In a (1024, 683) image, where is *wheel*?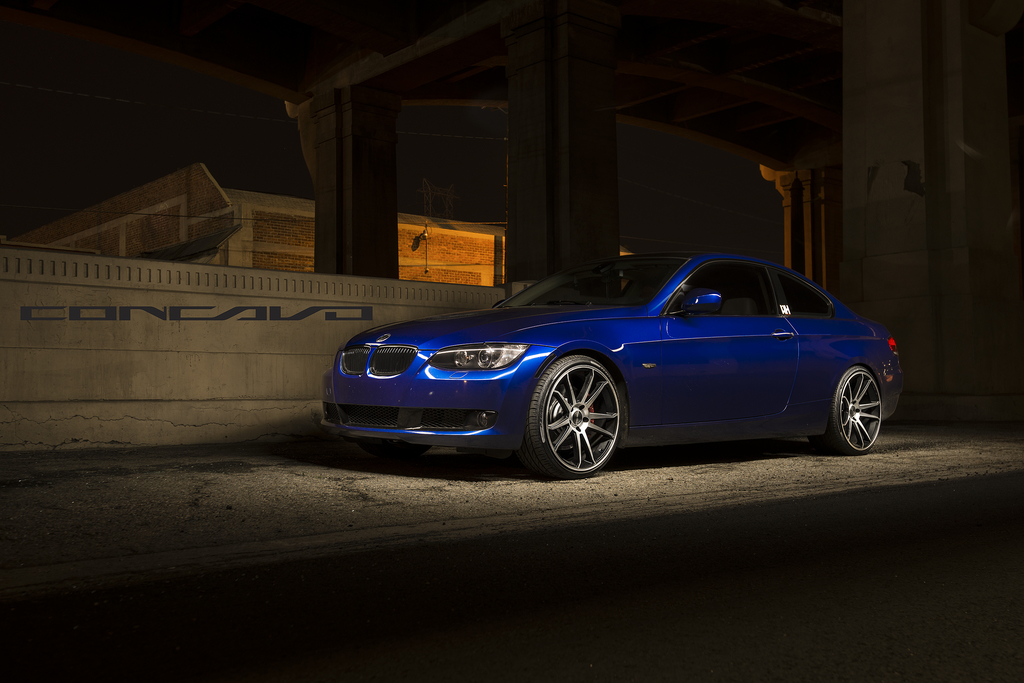
BBox(543, 364, 628, 470).
